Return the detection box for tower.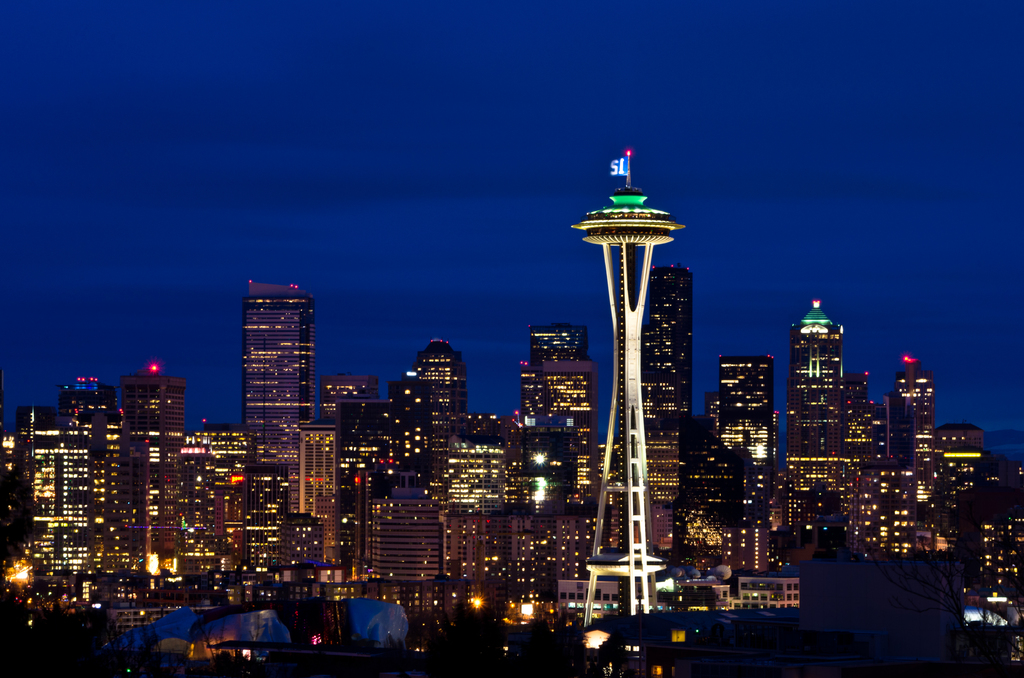
bbox(56, 382, 120, 606).
